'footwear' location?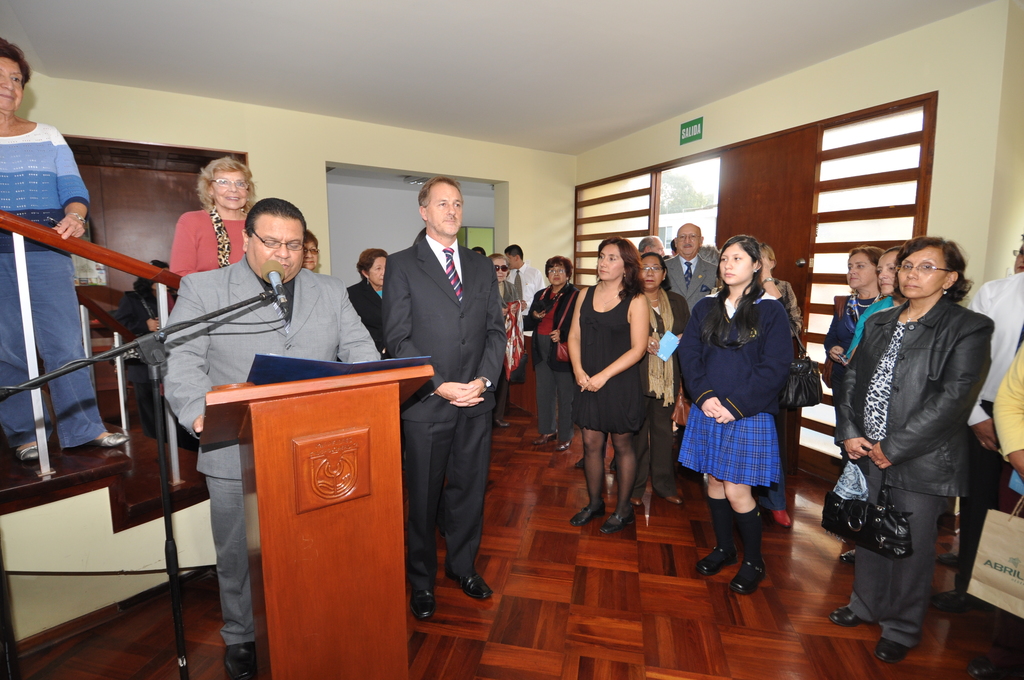
region(930, 585, 997, 613)
